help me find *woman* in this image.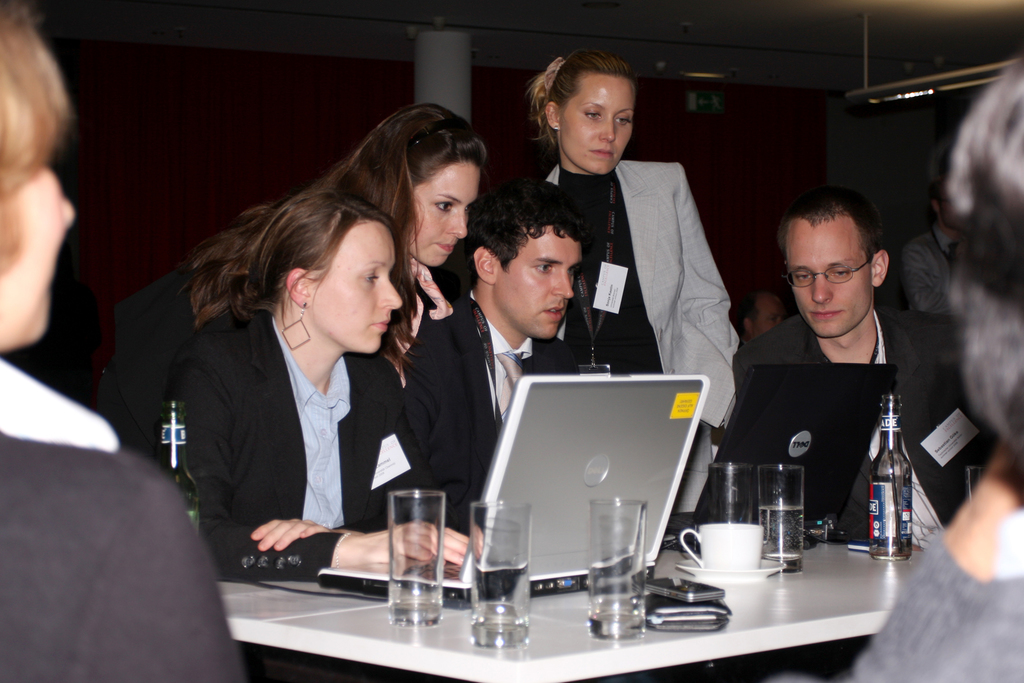
Found it: <box>320,105,505,531</box>.
